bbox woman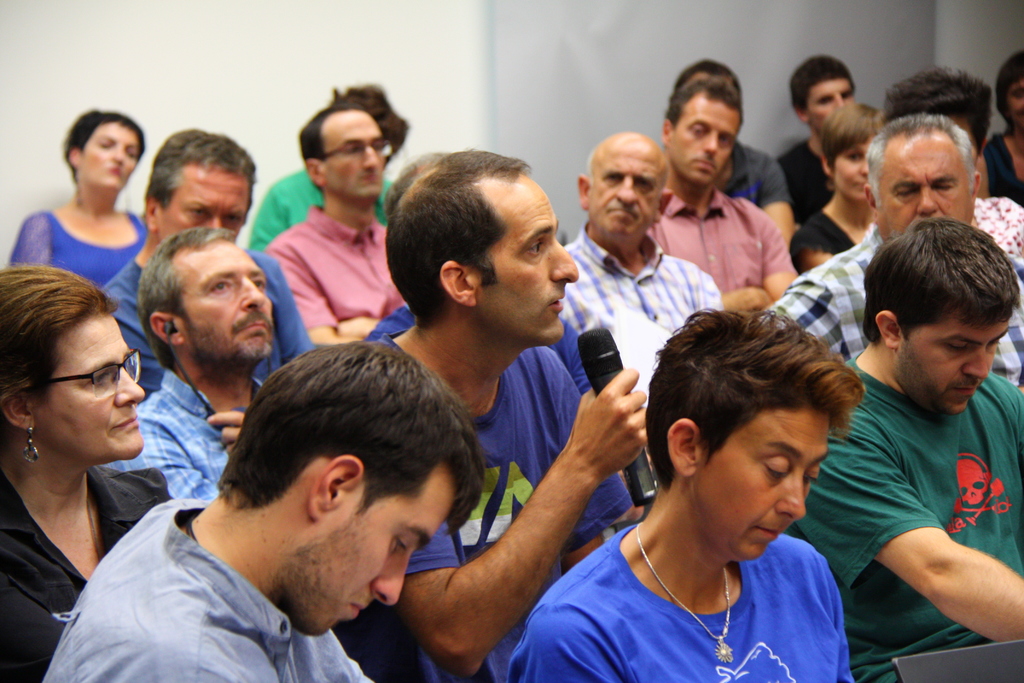
{"x1": 783, "y1": 104, "x2": 883, "y2": 274}
